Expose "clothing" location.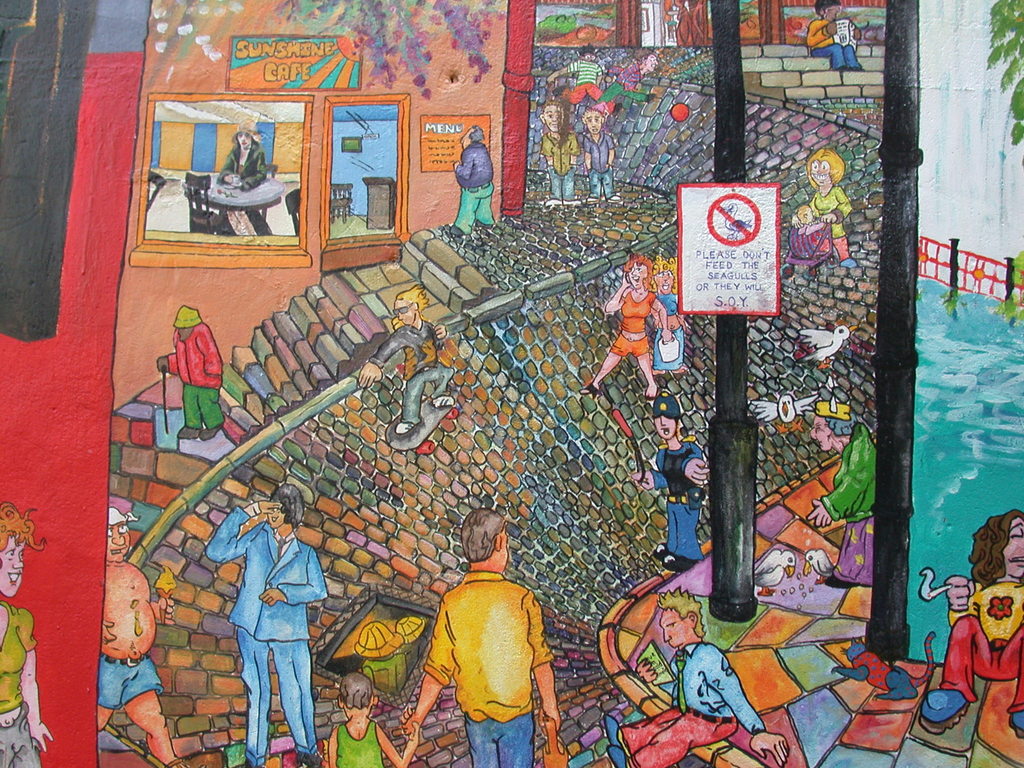
Exposed at box(538, 135, 573, 193).
